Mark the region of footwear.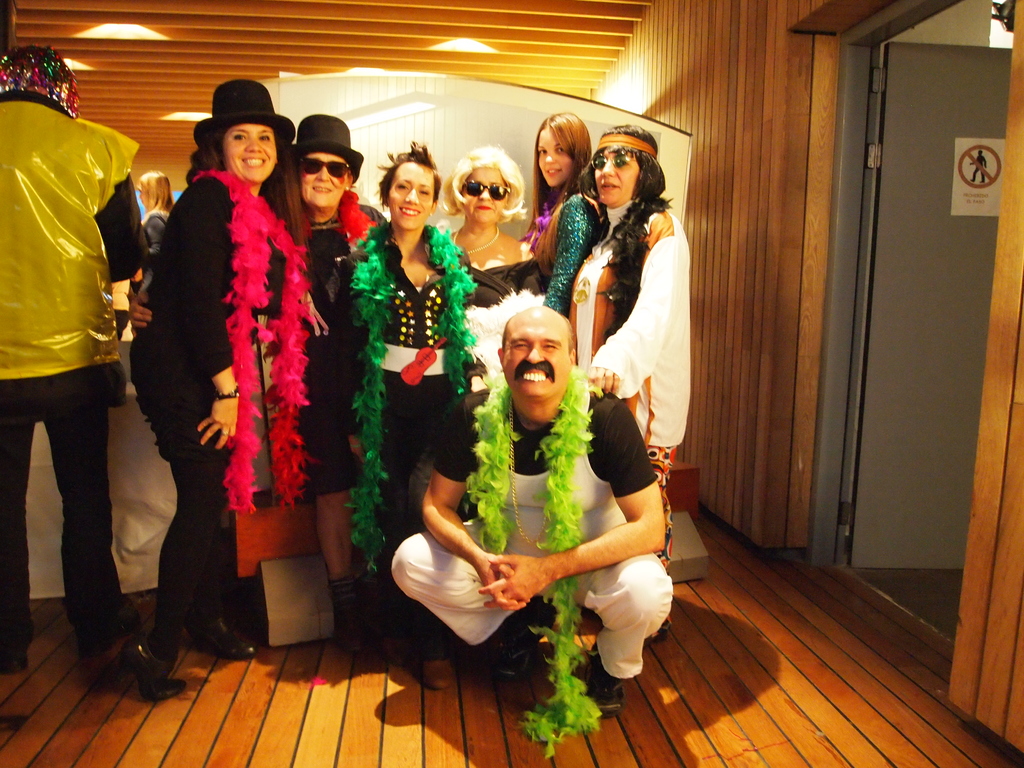
Region: [x1=96, y1=634, x2=174, y2=719].
